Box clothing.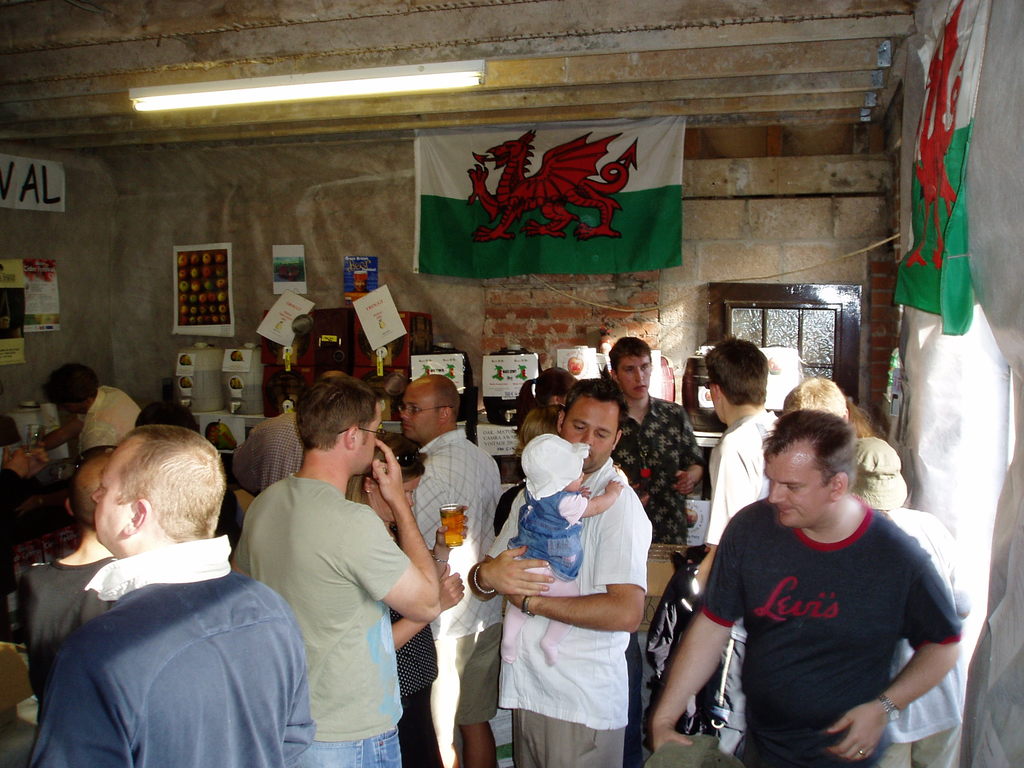
x1=406 y1=428 x2=503 y2=730.
